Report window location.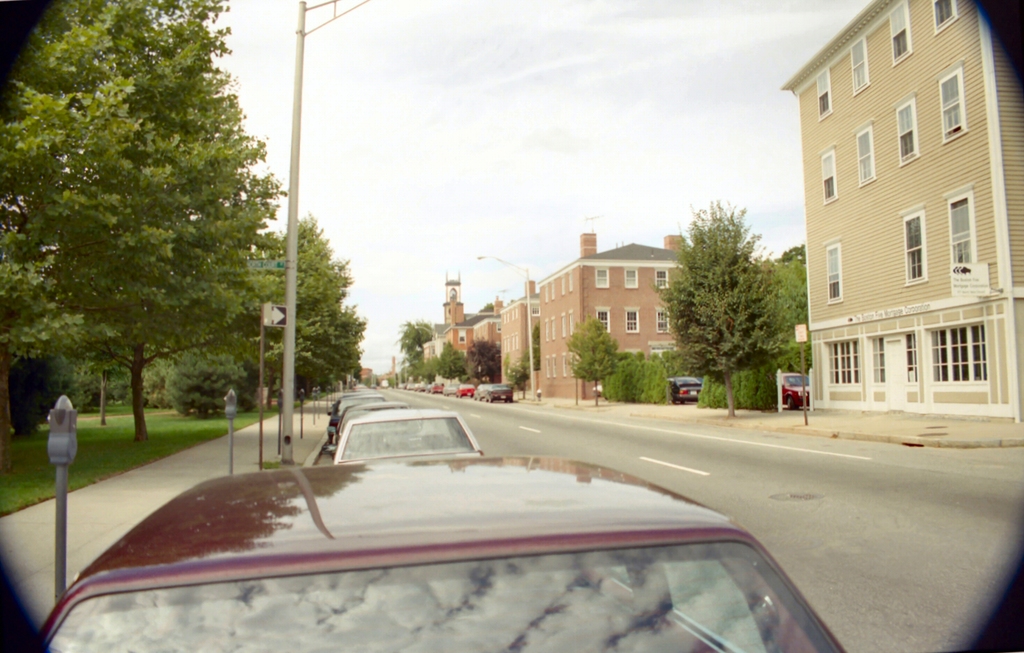
Report: bbox=[560, 352, 570, 373].
